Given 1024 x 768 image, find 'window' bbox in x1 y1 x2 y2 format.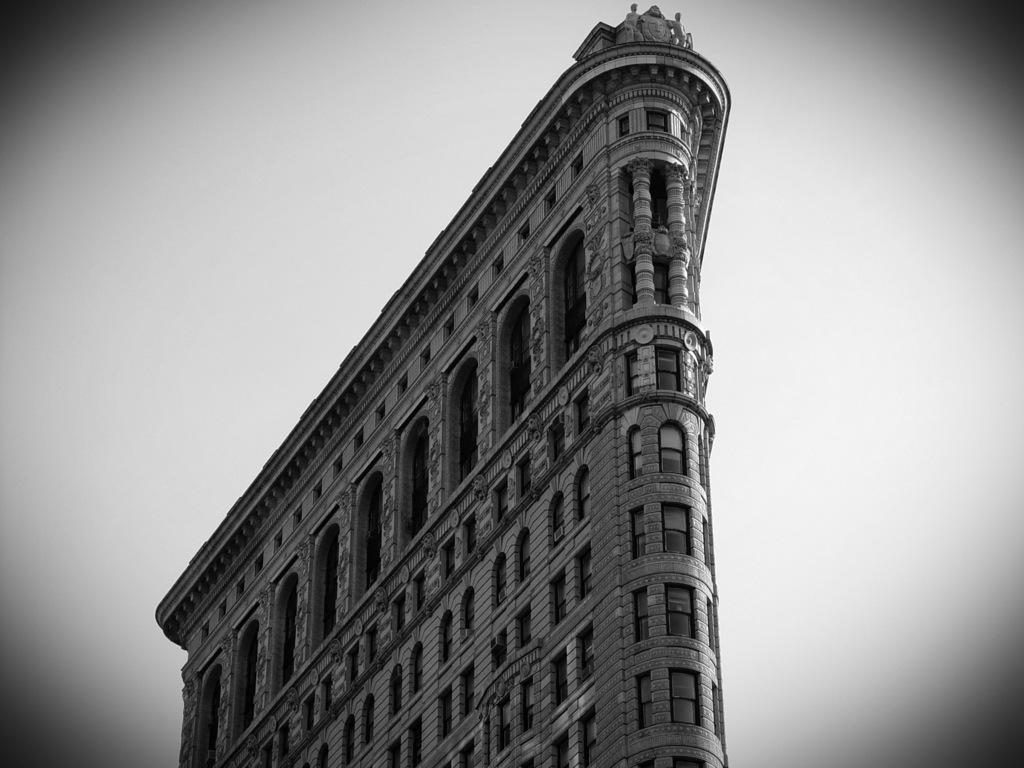
547 490 565 554.
